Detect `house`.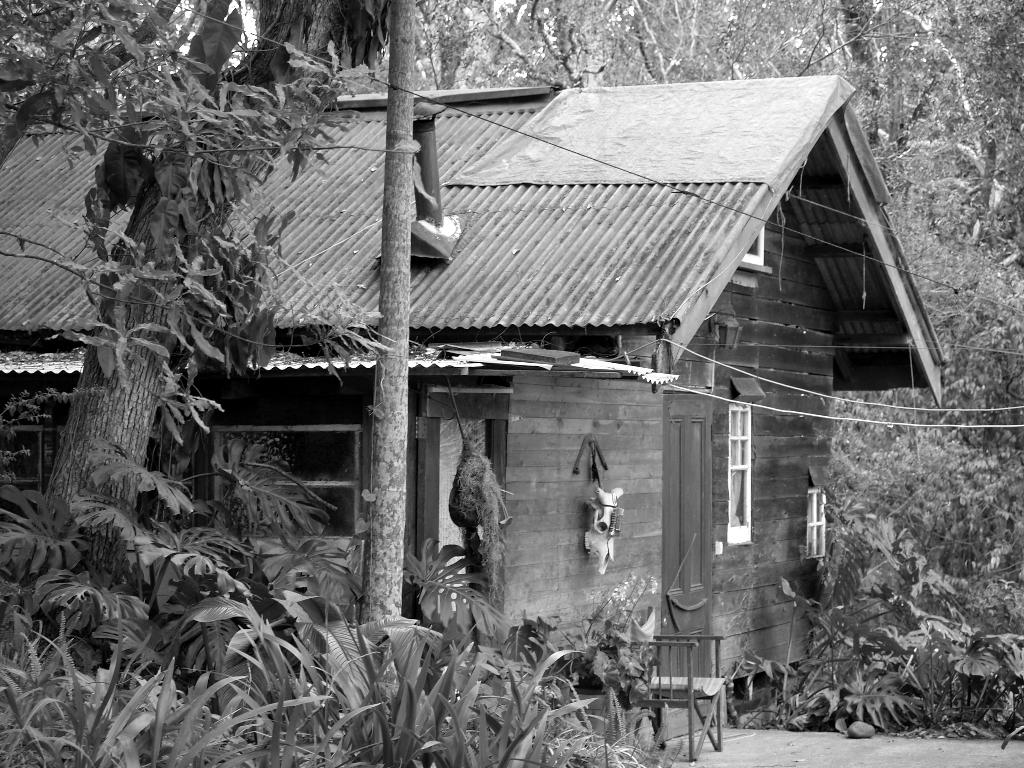
Detected at region(0, 81, 955, 728).
